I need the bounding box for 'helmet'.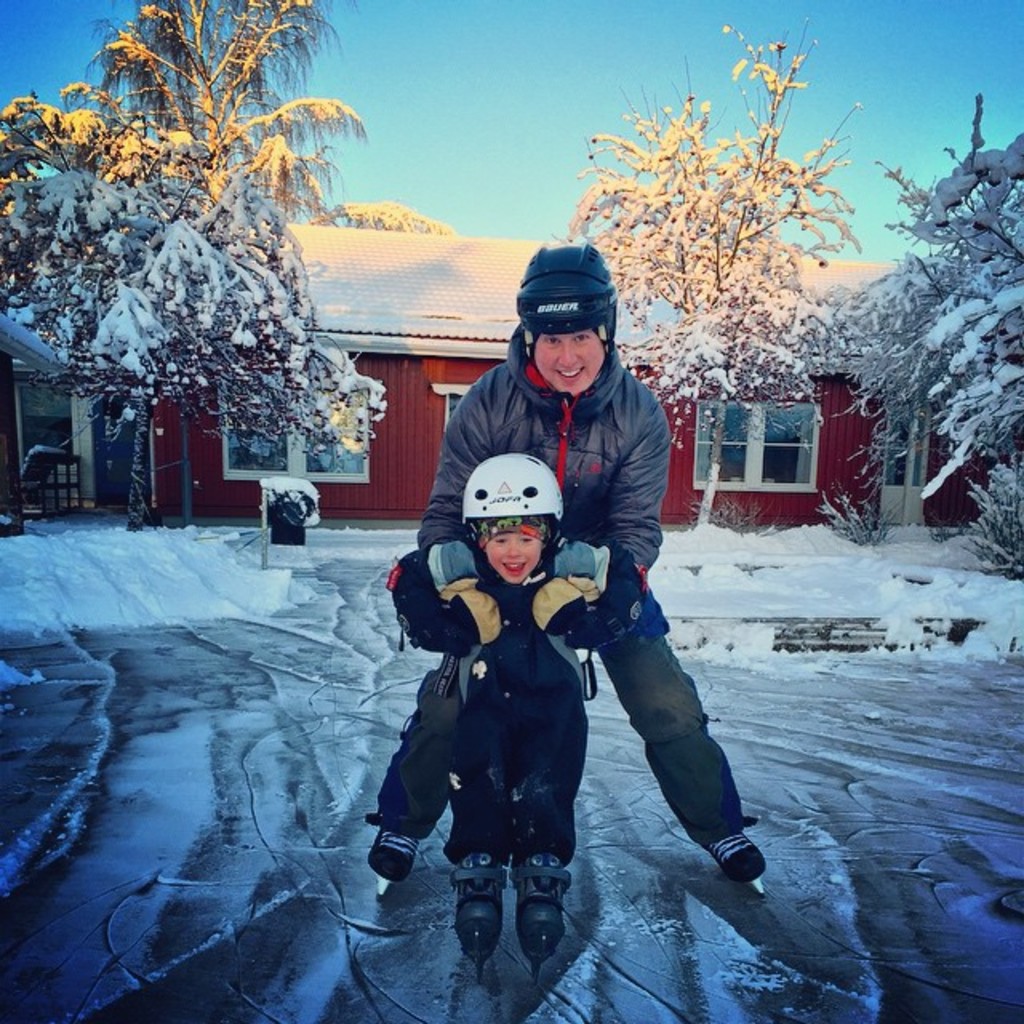
Here it is: <box>515,245,618,398</box>.
